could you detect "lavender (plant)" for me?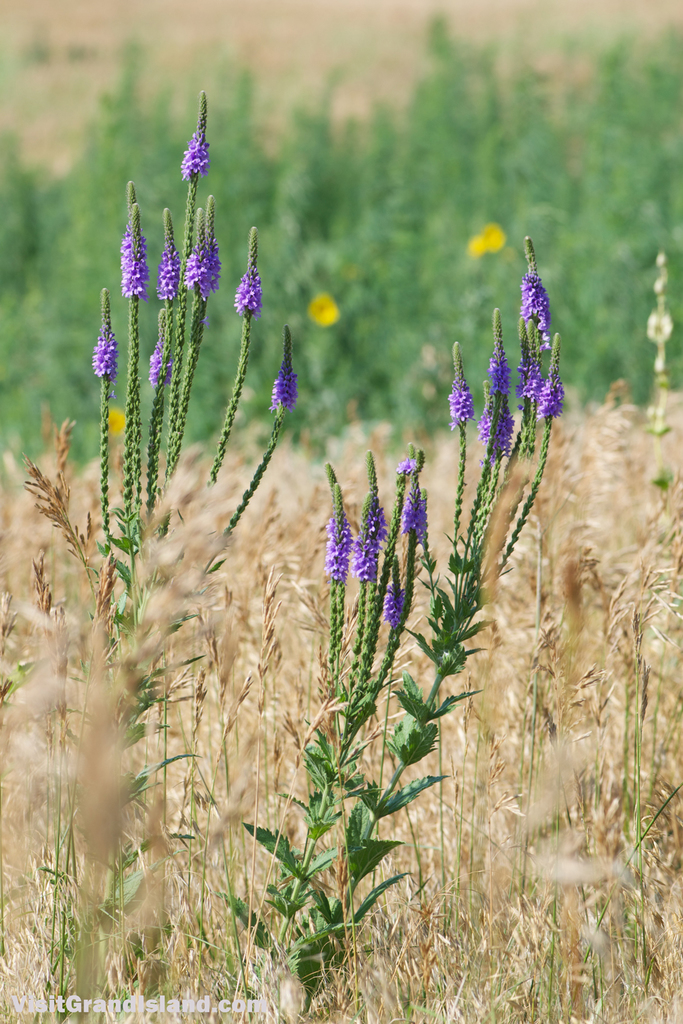
Detection result: locate(142, 207, 195, 444).
